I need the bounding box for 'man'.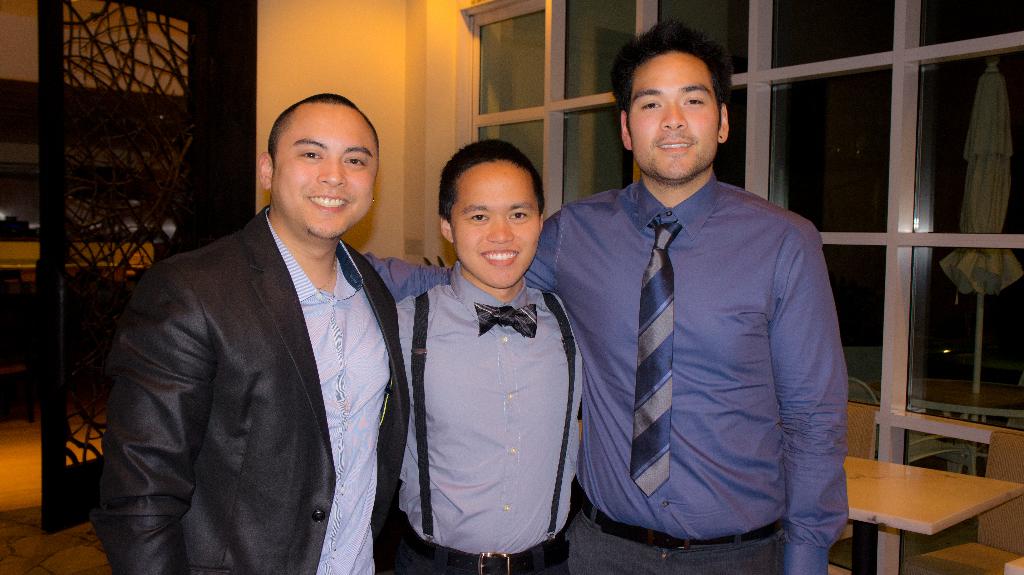
Here it is: {"x1": 106, "y1": 77, "x2": 424, "y2": 574}.
